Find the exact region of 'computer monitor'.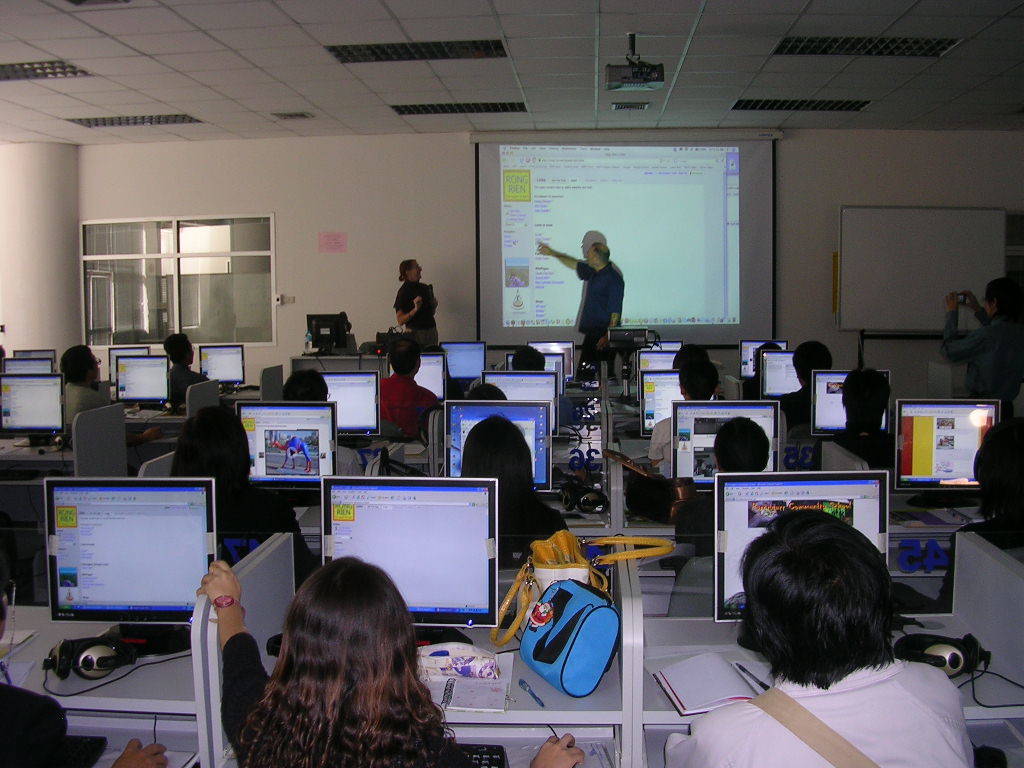
Exact region: 757:344:808:400.
